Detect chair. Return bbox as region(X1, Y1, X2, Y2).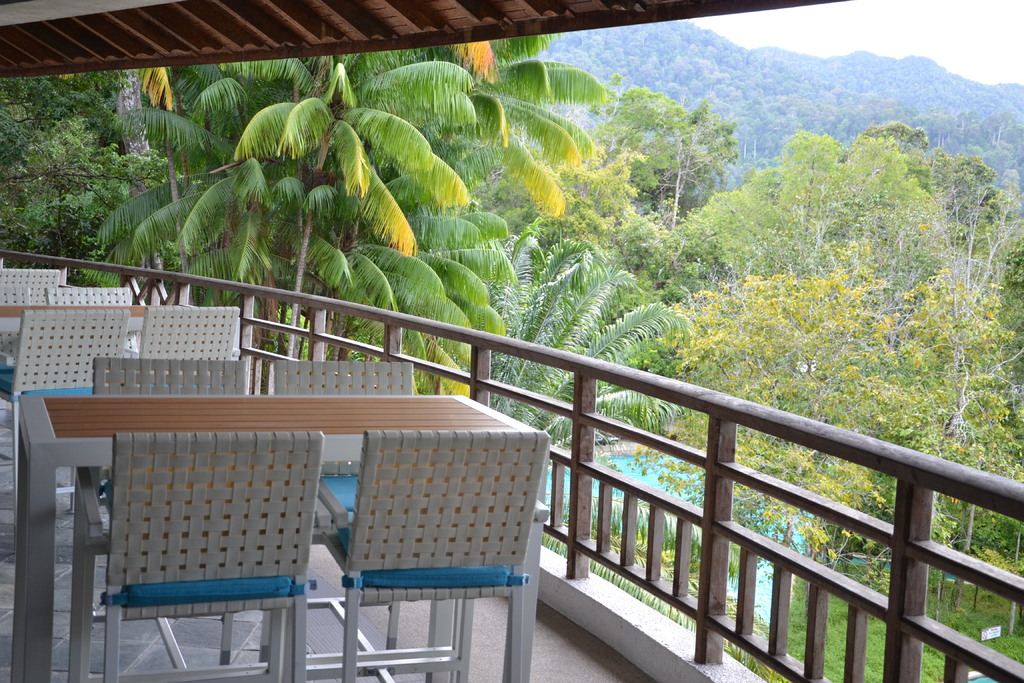
region(301, 429, 541, 682).
